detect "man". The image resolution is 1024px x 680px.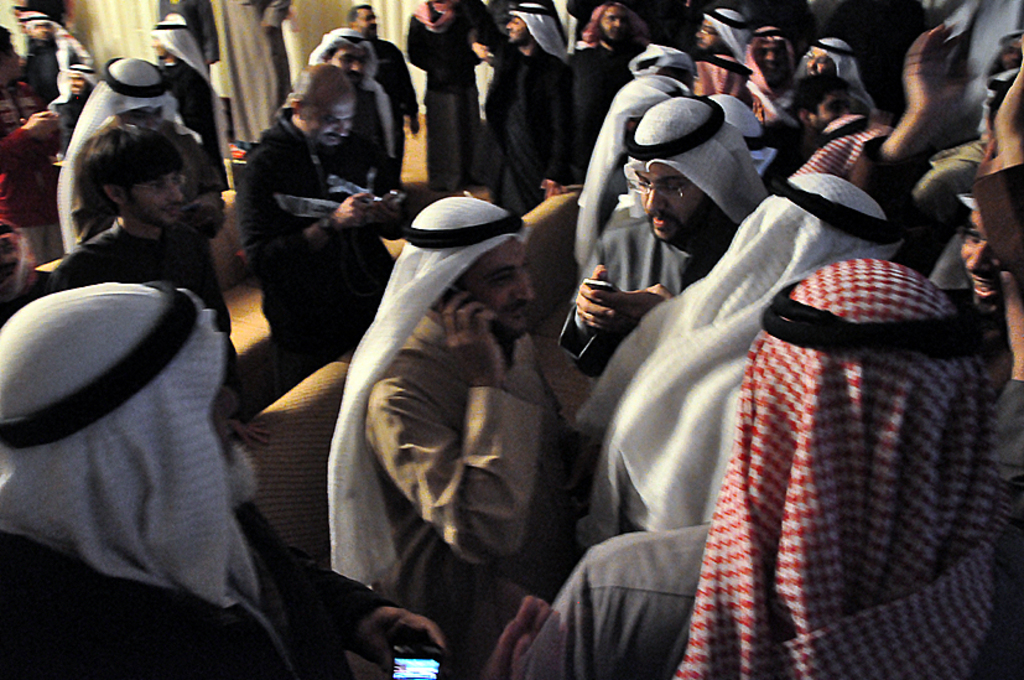
x1=614, y1=48, x2=703, y2=170.
